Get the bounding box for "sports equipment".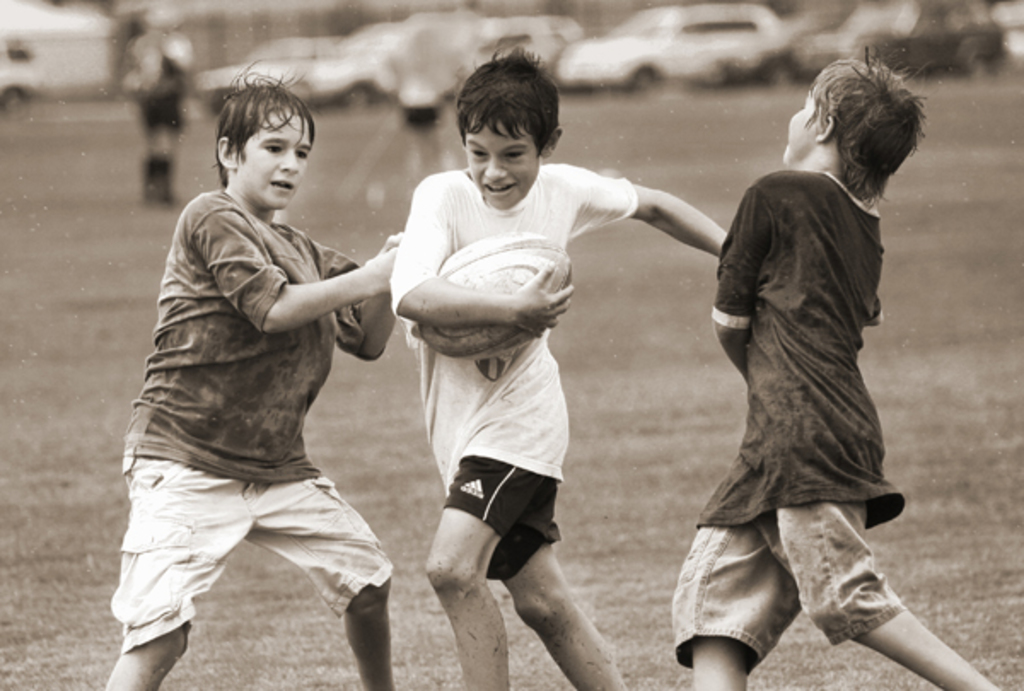
Rect(420, 232, 572, 350).
